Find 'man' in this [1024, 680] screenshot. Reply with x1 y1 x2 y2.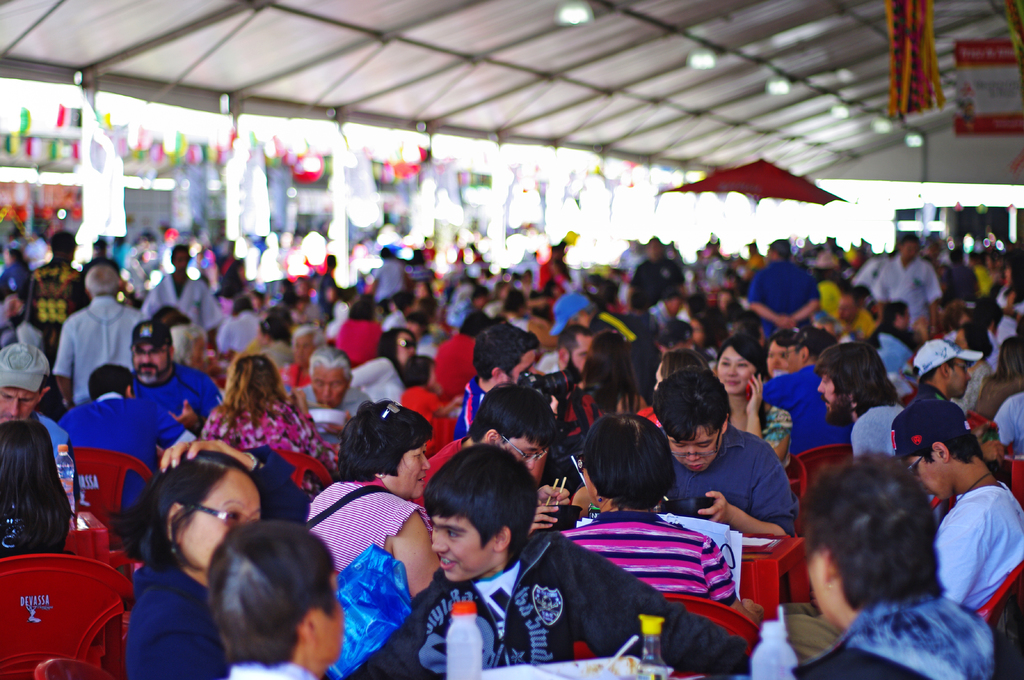
876 235 945 343.
